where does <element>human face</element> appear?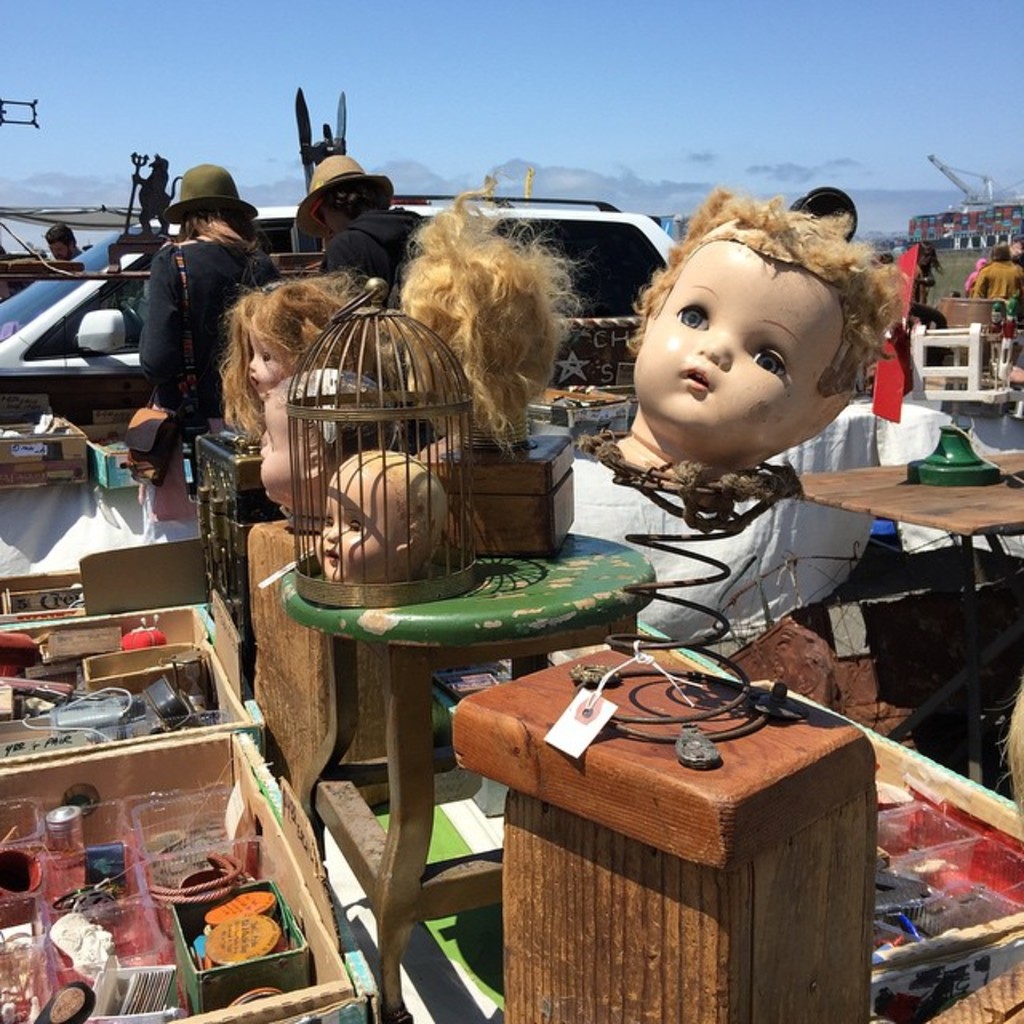
Appears at {"x1": 634, "y1": 238, "x2": 846, "y2": 456}.
